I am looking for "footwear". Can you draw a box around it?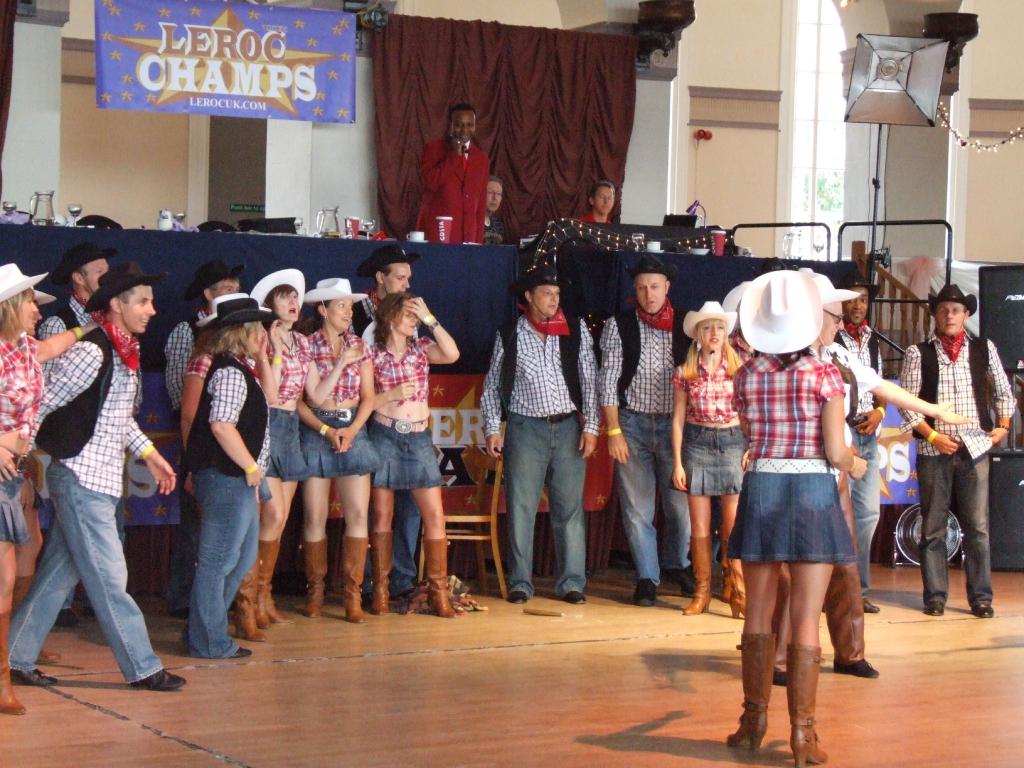
Sure, the bounding box is x1=419 y1=537 x2=451 y2=619.
